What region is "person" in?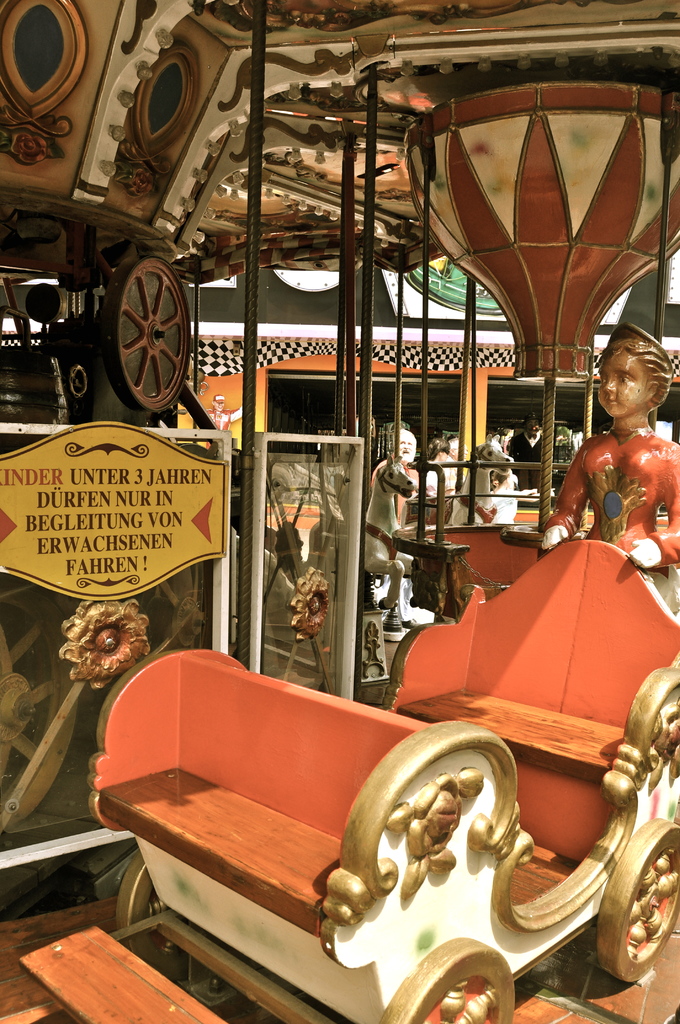
region(508, 419, 543, 495).
